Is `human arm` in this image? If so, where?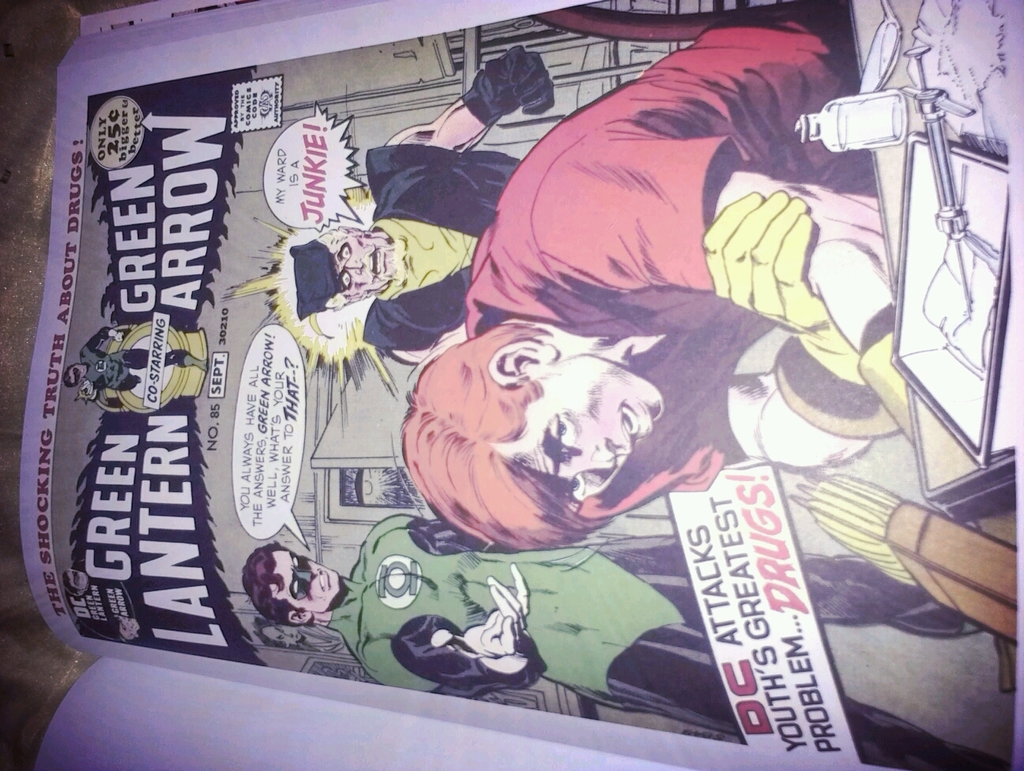
Yes, at (737,187,853,464).
